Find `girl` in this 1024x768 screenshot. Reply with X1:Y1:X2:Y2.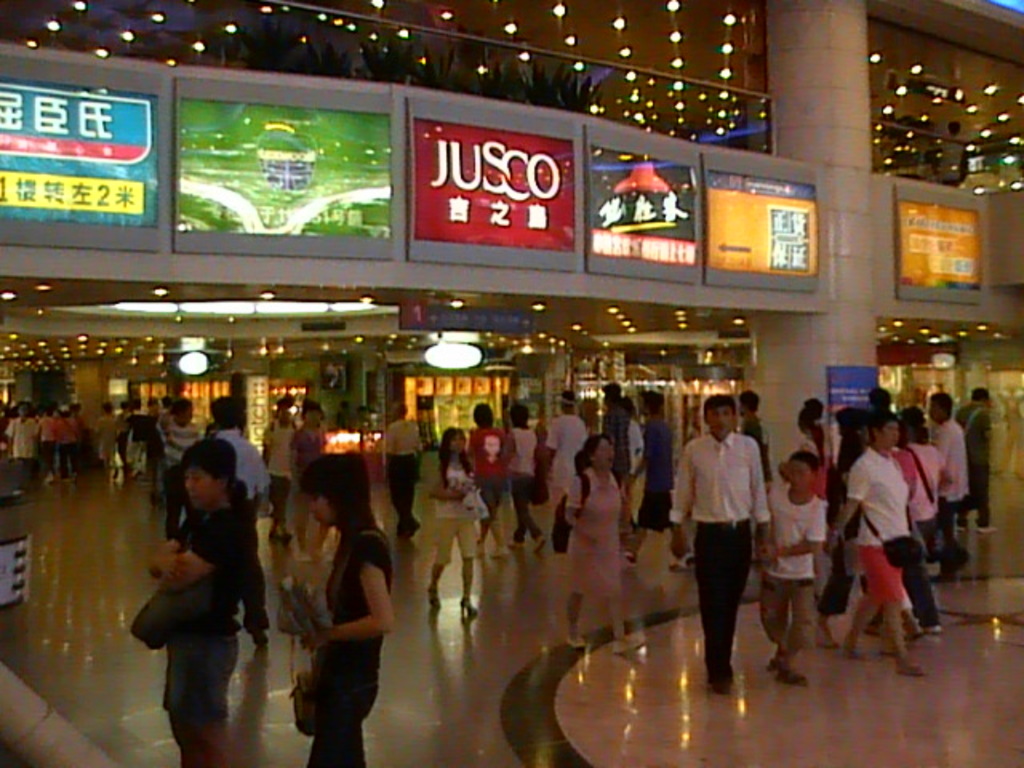
424:430:494:618.
